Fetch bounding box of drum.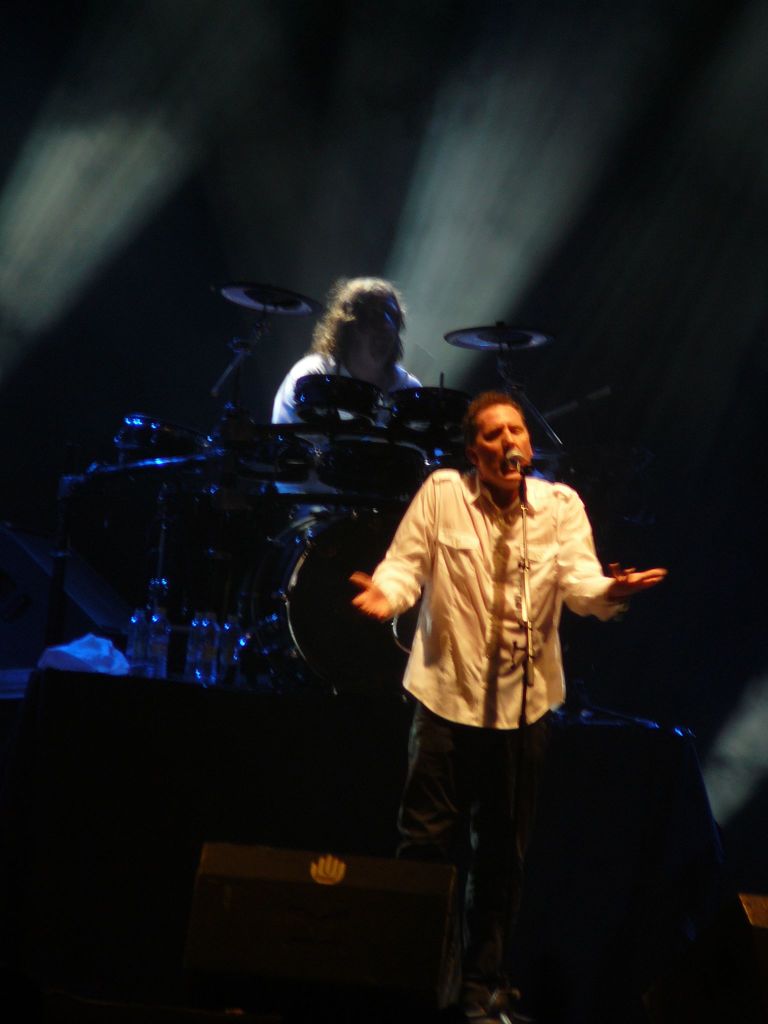
Bbox: crop(322, 417, 437, 510).
